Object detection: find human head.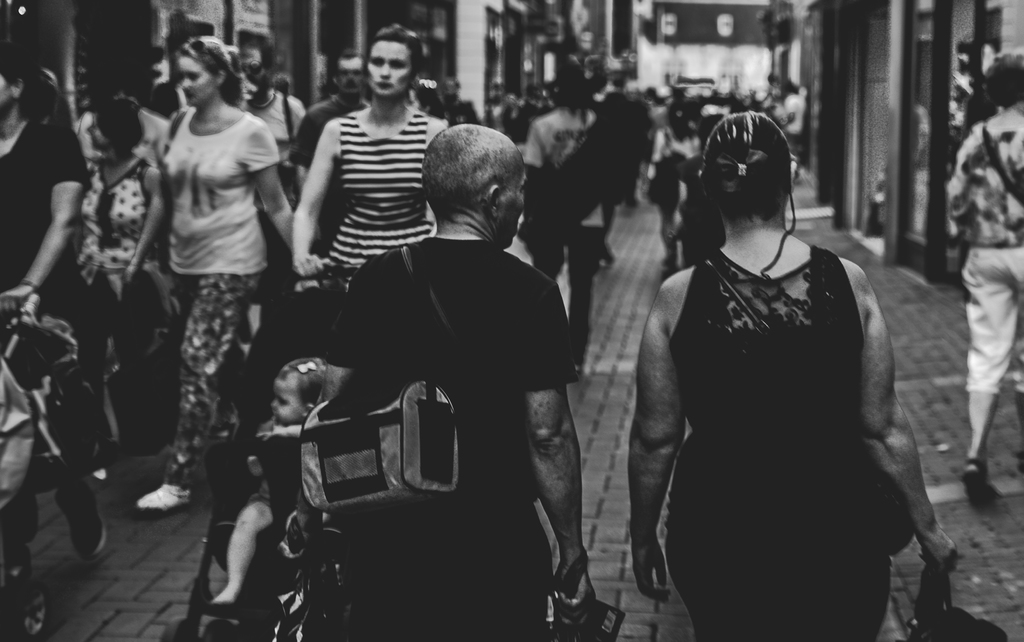
crop(640, 85, 662, 103).
